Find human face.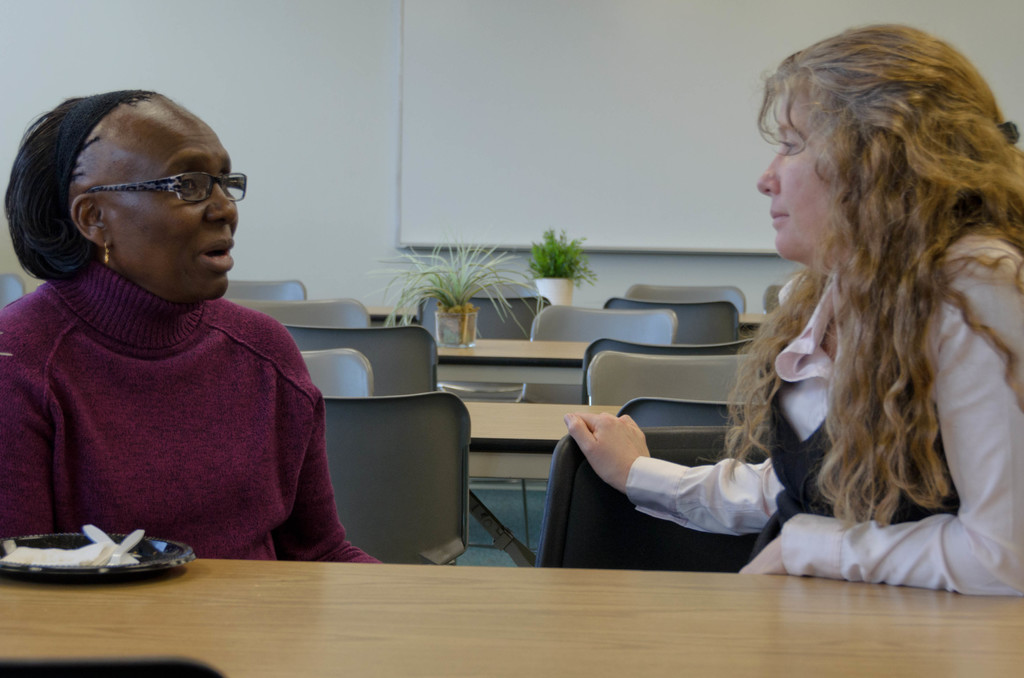
BBox(118, 100, 243, 304).
